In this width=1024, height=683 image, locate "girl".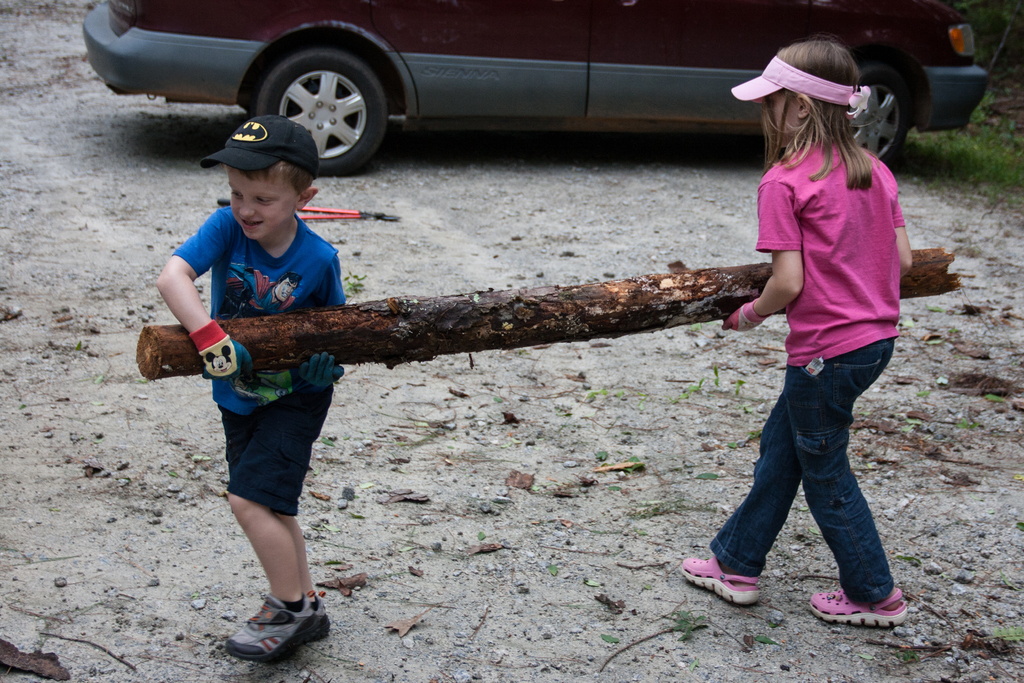
Bounding box: 678 40 910 624.
